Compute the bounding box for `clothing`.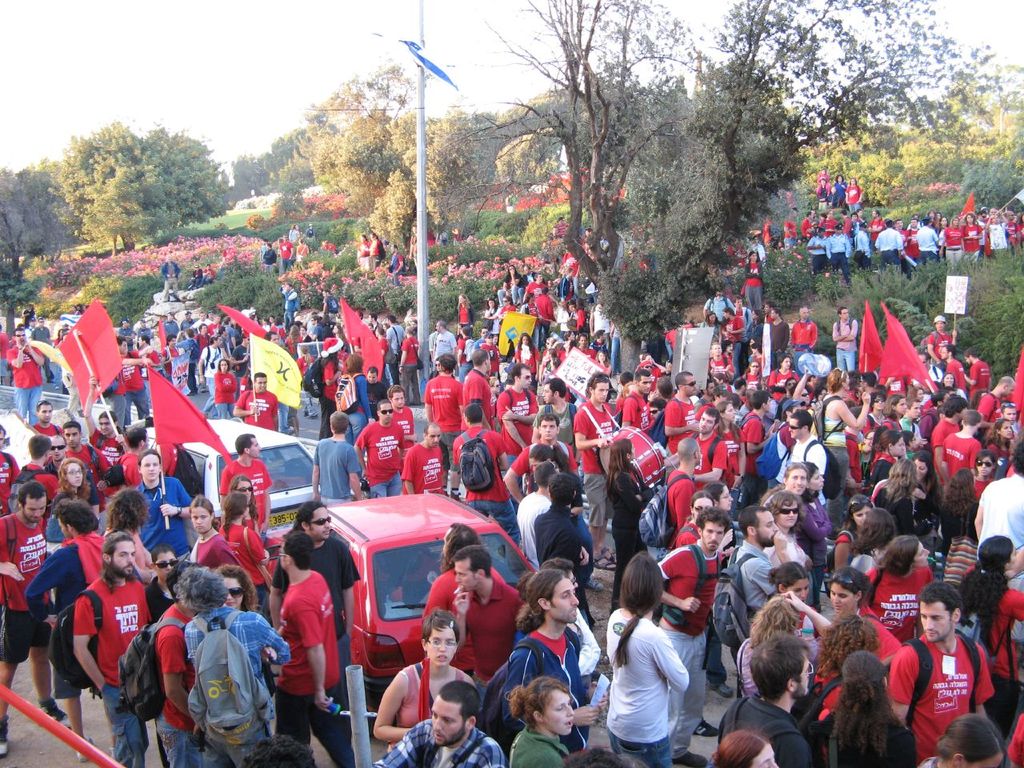
(382,233,393,250).
